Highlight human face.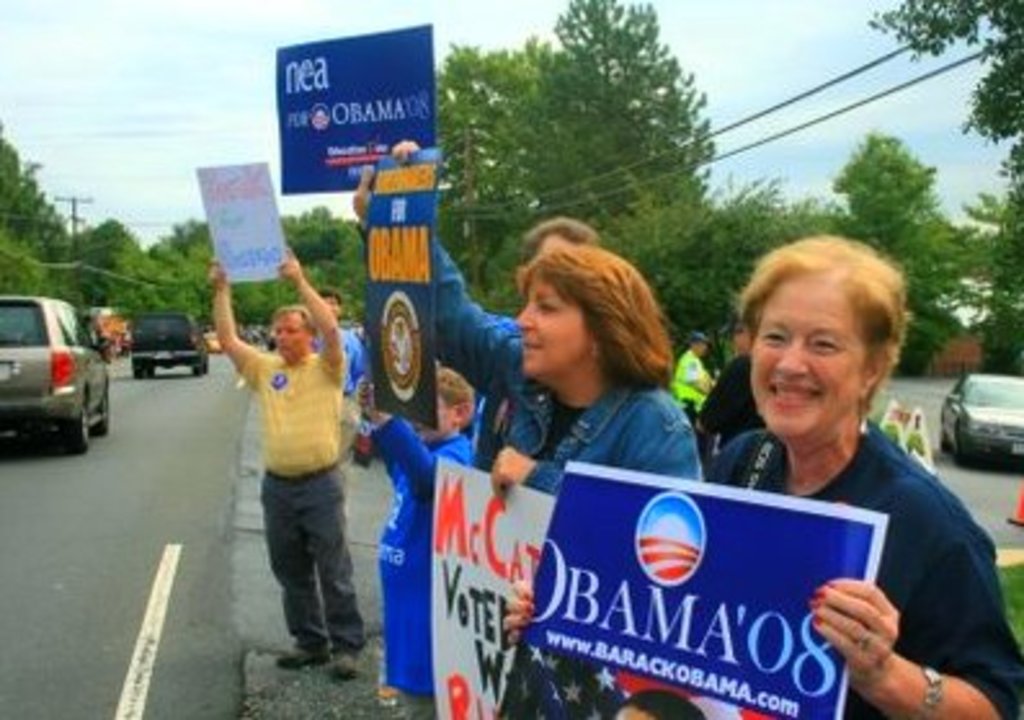
Highlighted region: 743:286:864:444.
